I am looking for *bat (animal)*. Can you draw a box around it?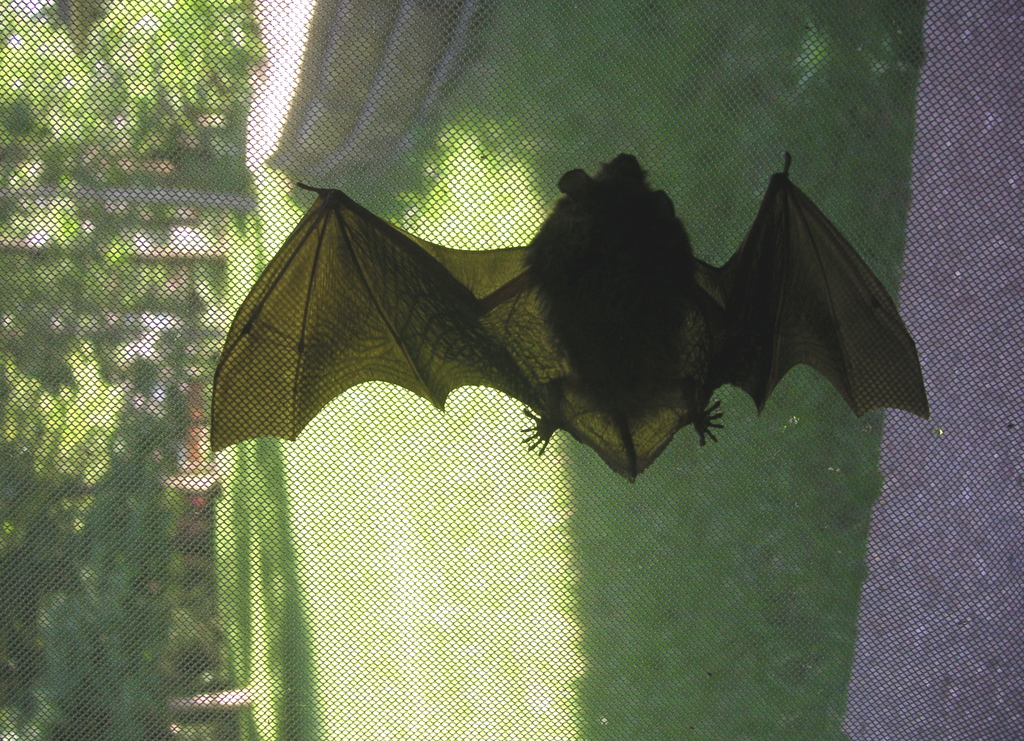
Sure, the bounding box is <bbox>204, 152, 934, 489</bbox>.
